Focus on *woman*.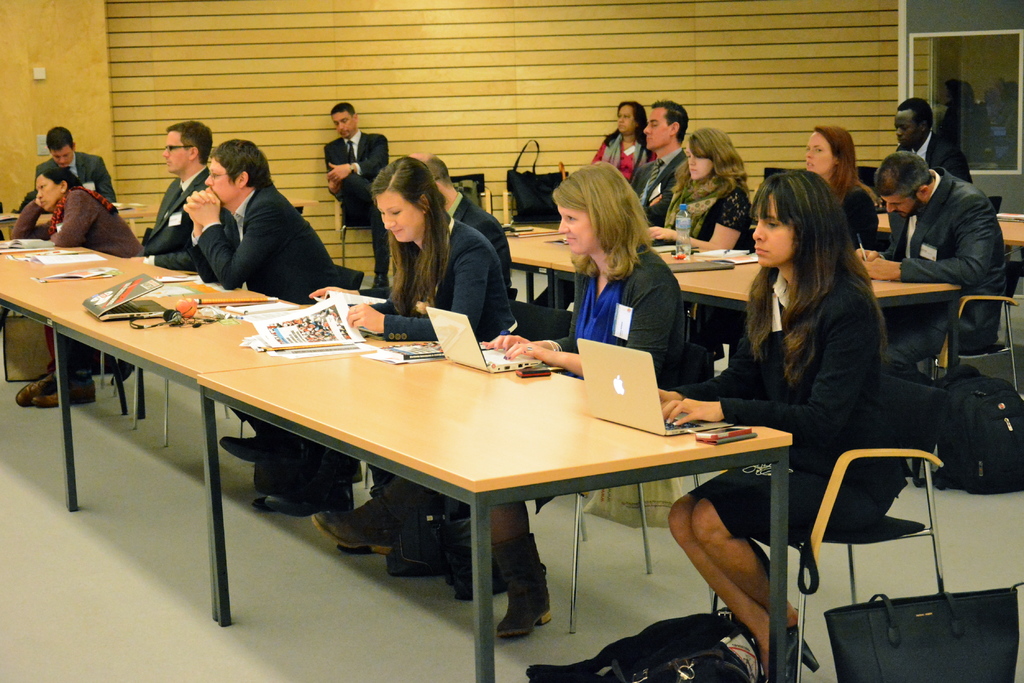
Focused at (10,165,144,408).
